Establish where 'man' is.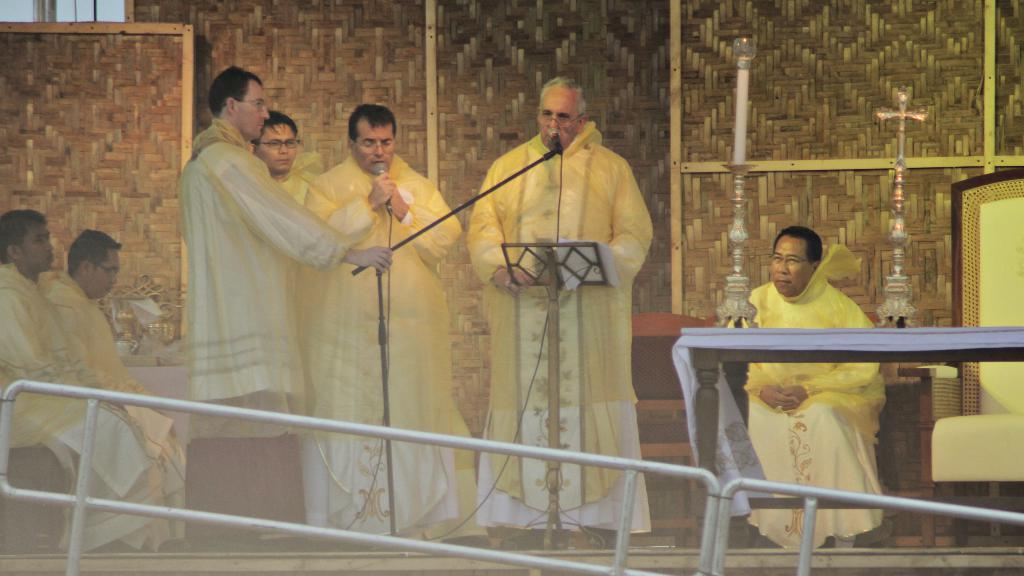
Established at bbox(714, 226, 896, 547).
